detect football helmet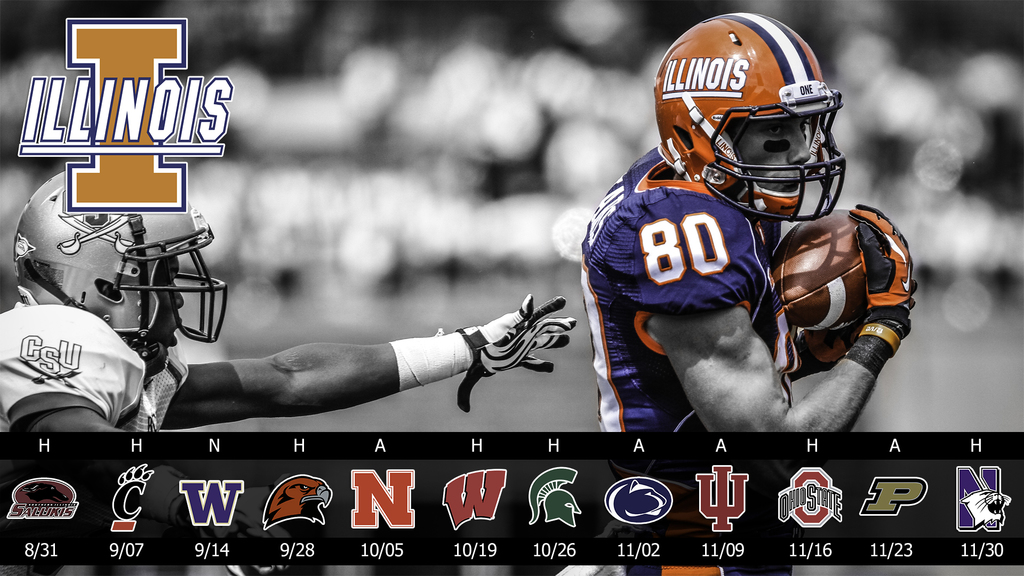
{"left": 22, "top": 166, "right": 219, "bottom": 351}
